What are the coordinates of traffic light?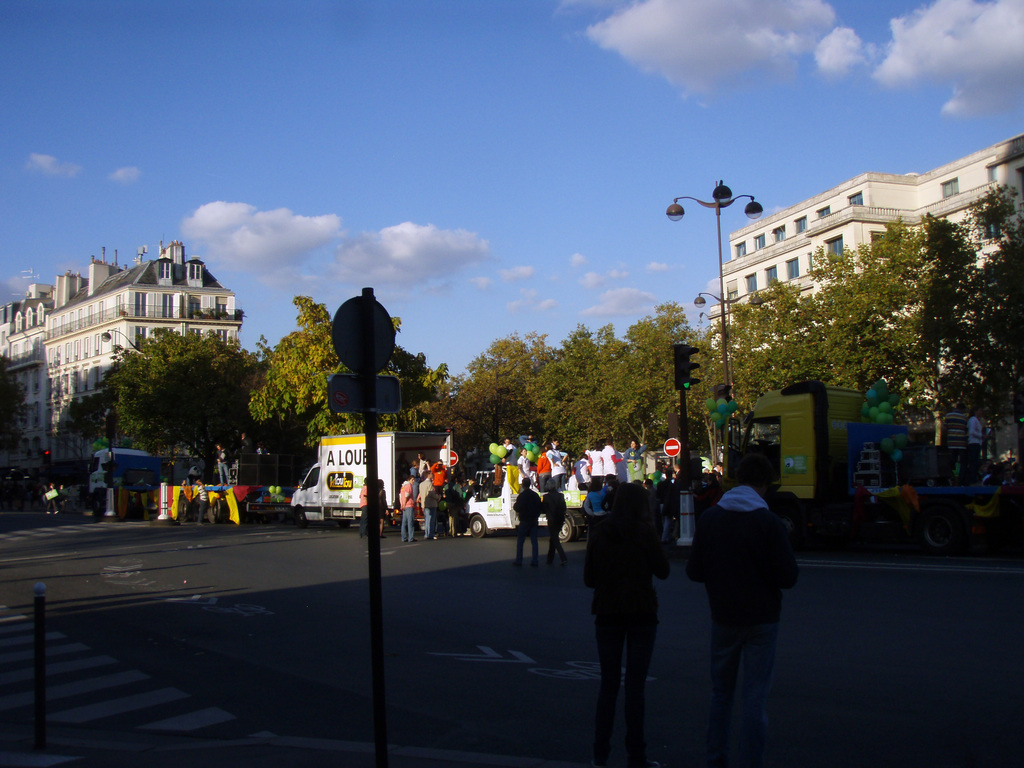
left=673, top=340, right=700, bottom=391.
